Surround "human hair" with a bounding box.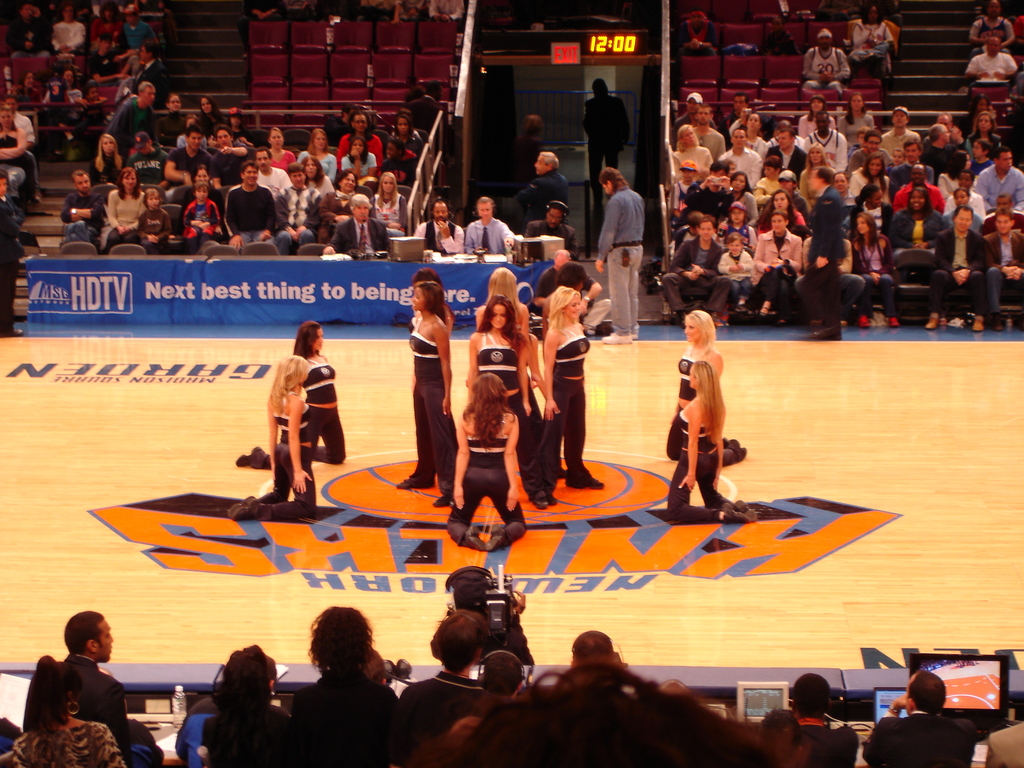
rect(266, 127, 283, 145).
